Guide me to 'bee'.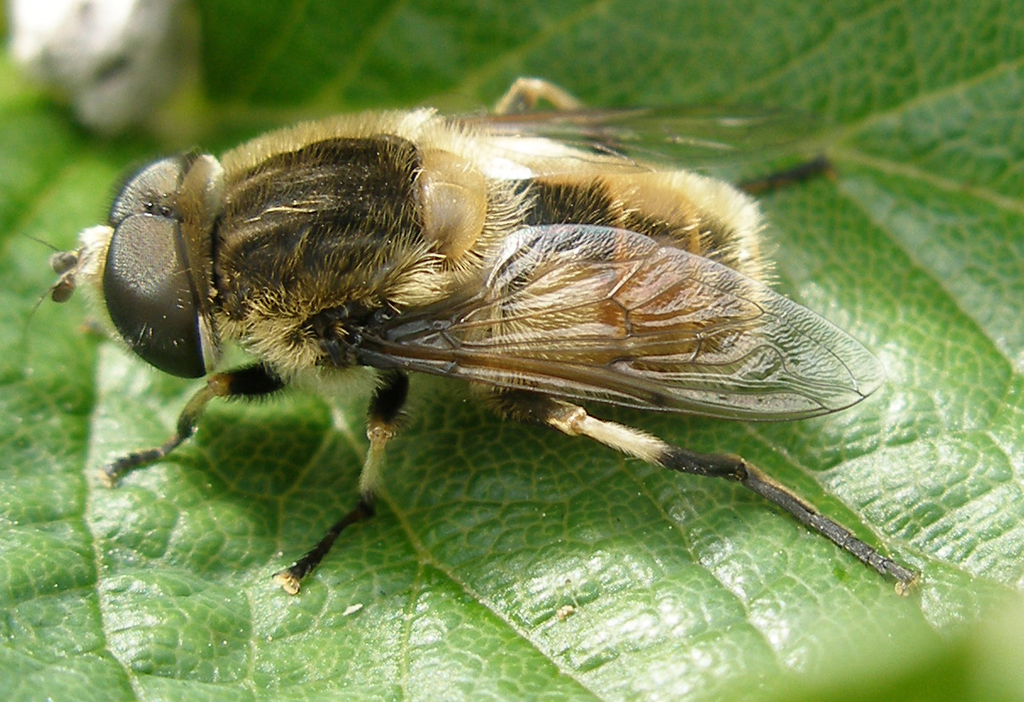
Guidance: [33,87,901,612].
